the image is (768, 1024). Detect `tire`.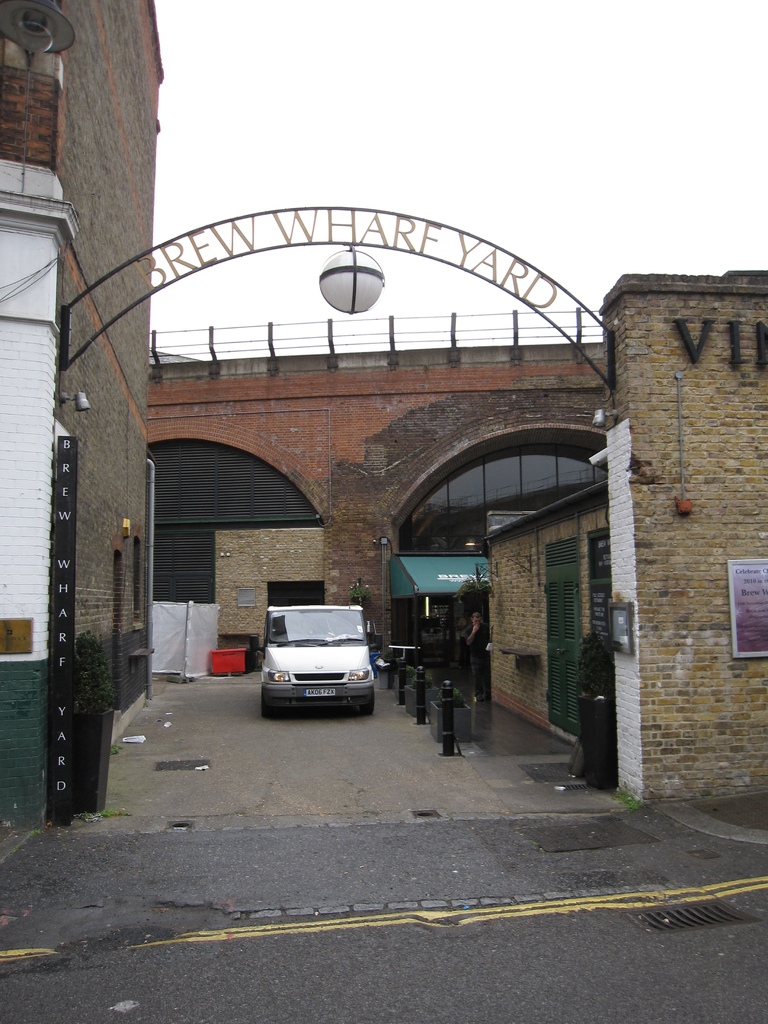
Detection: [left=262, top=690, right=282, bottom=721].
